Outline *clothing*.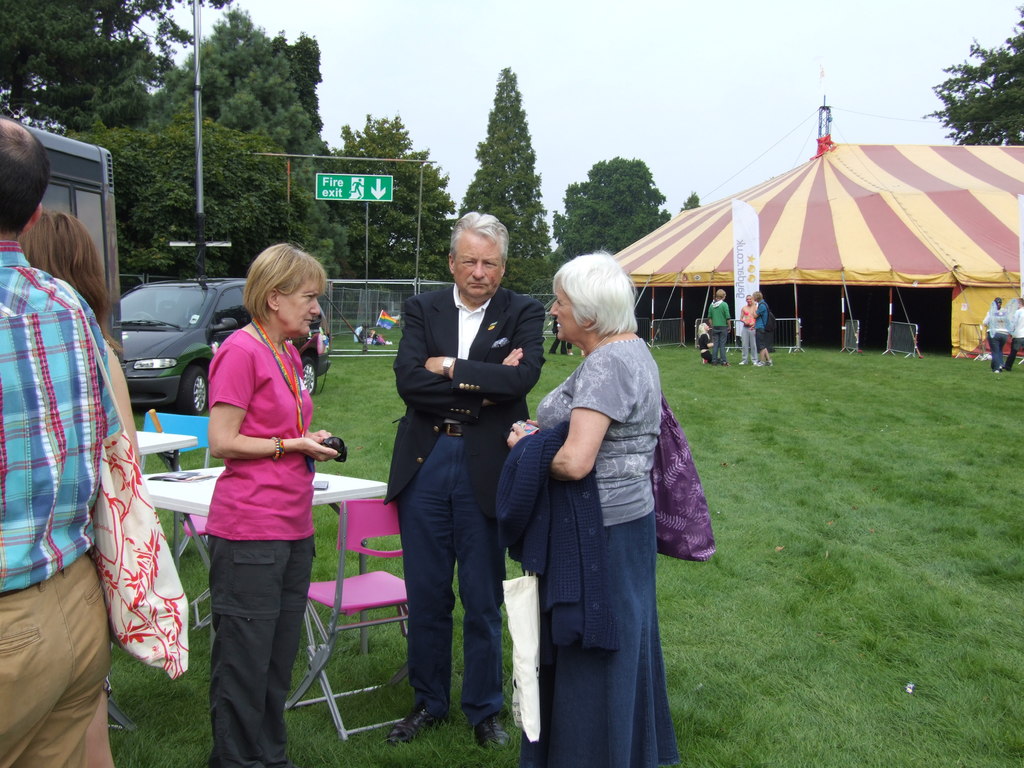
Outline: crop(697, 335, 710, 362).
